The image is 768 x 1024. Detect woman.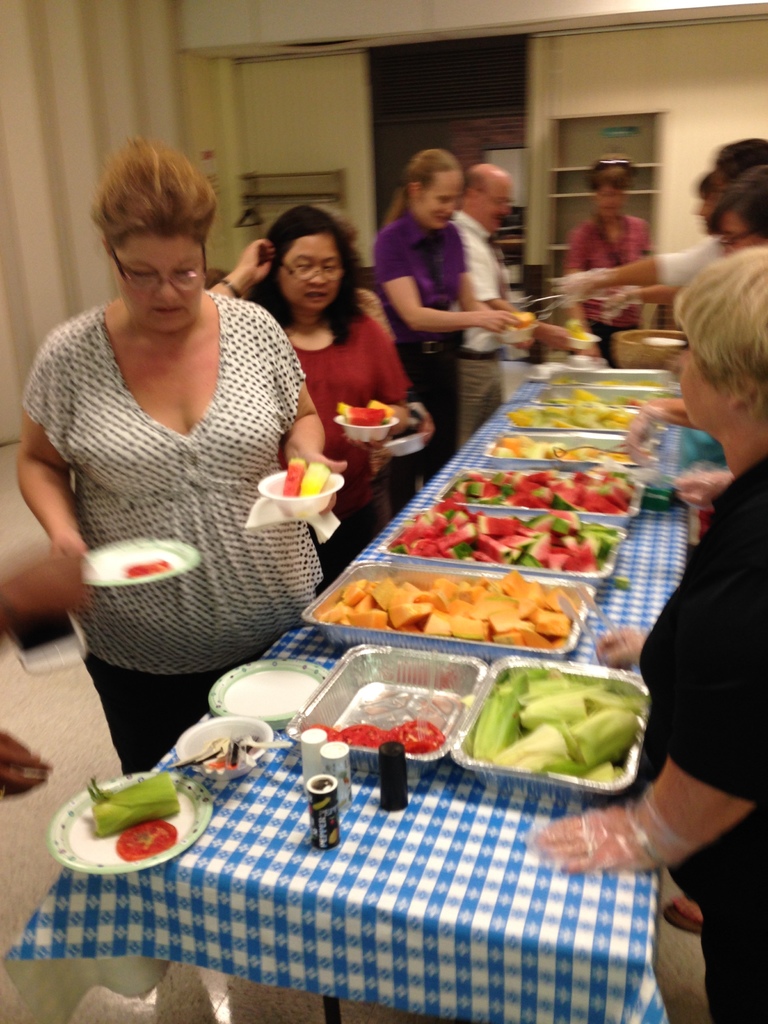
Detection: x1=562 y1=147 x2=652 y2=354.
